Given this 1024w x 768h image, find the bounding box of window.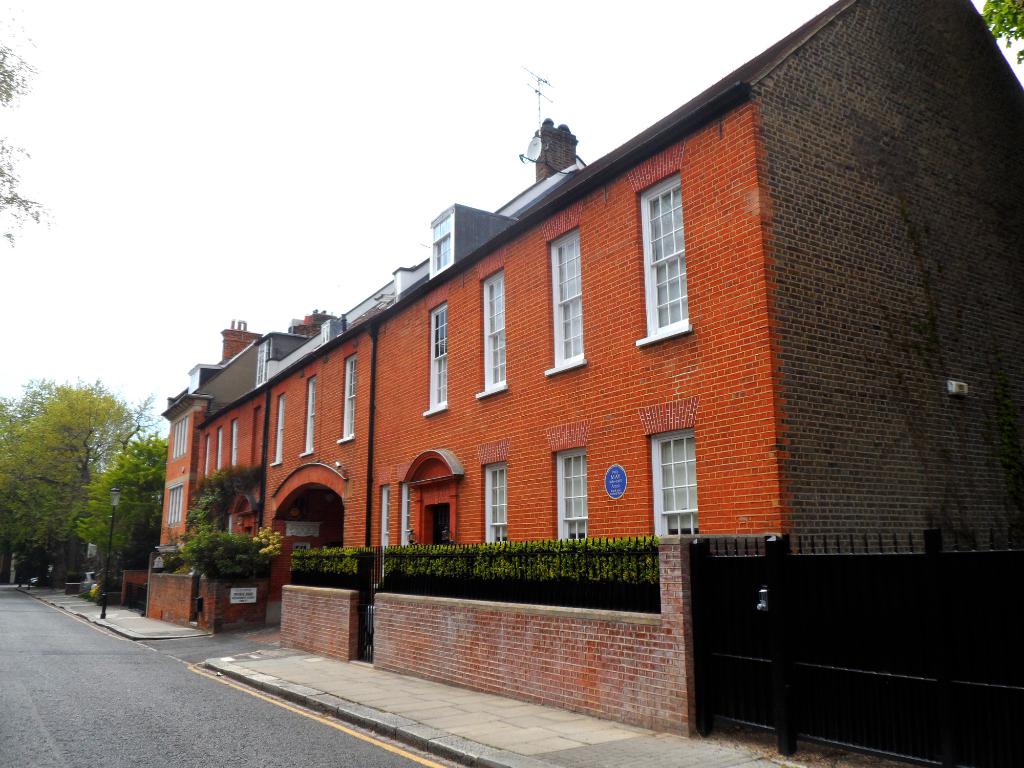
[342,356,356,434].
